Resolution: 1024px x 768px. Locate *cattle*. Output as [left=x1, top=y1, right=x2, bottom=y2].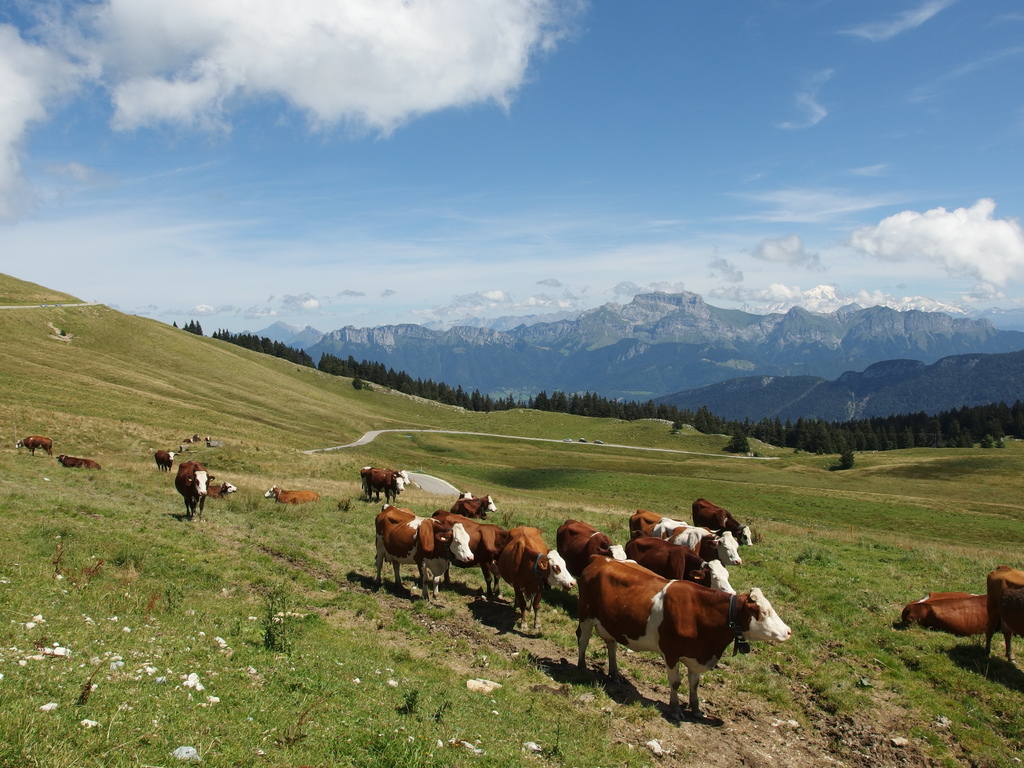
[left=263, top=483, right=318, bottom=505].
